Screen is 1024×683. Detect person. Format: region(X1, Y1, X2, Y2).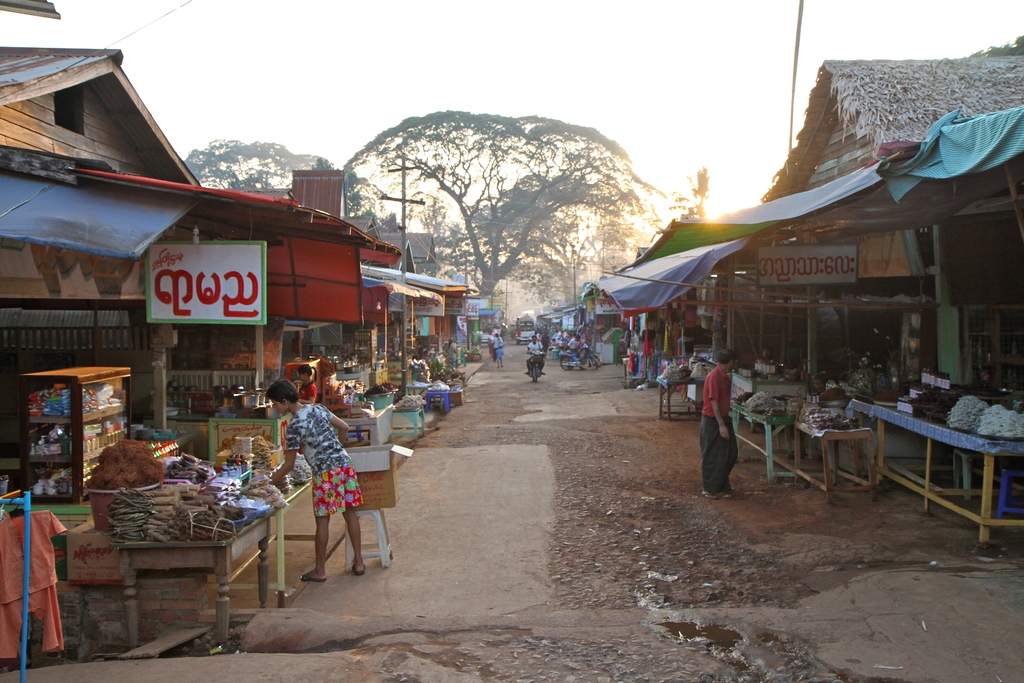
region(284, 395, 369, 582).
